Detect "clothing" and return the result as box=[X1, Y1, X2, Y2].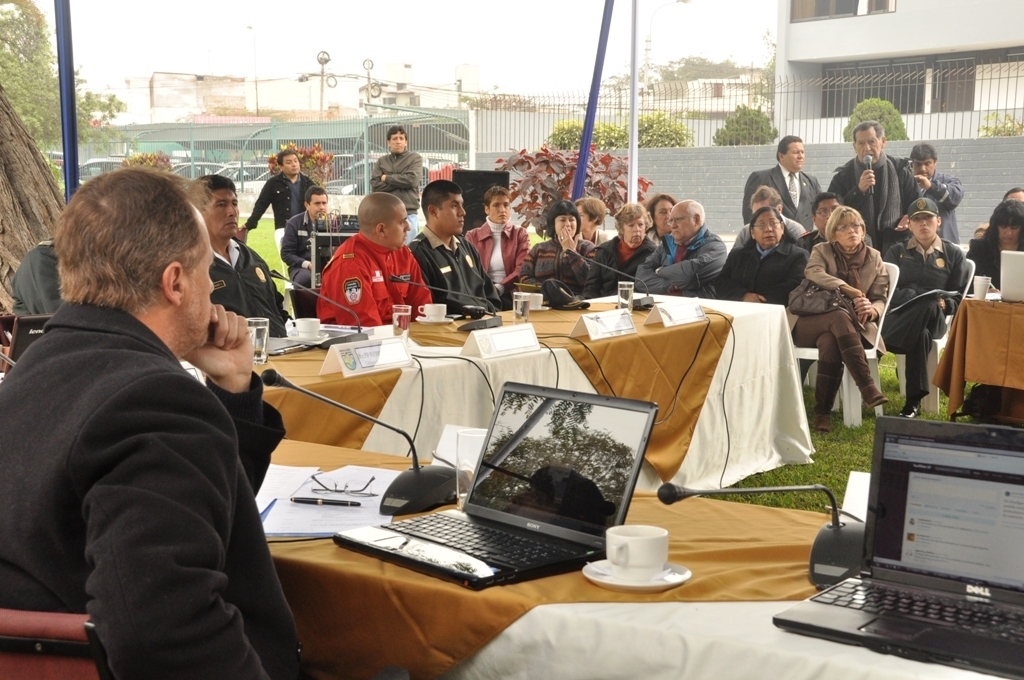
box=[374, 148, 424, 242].
